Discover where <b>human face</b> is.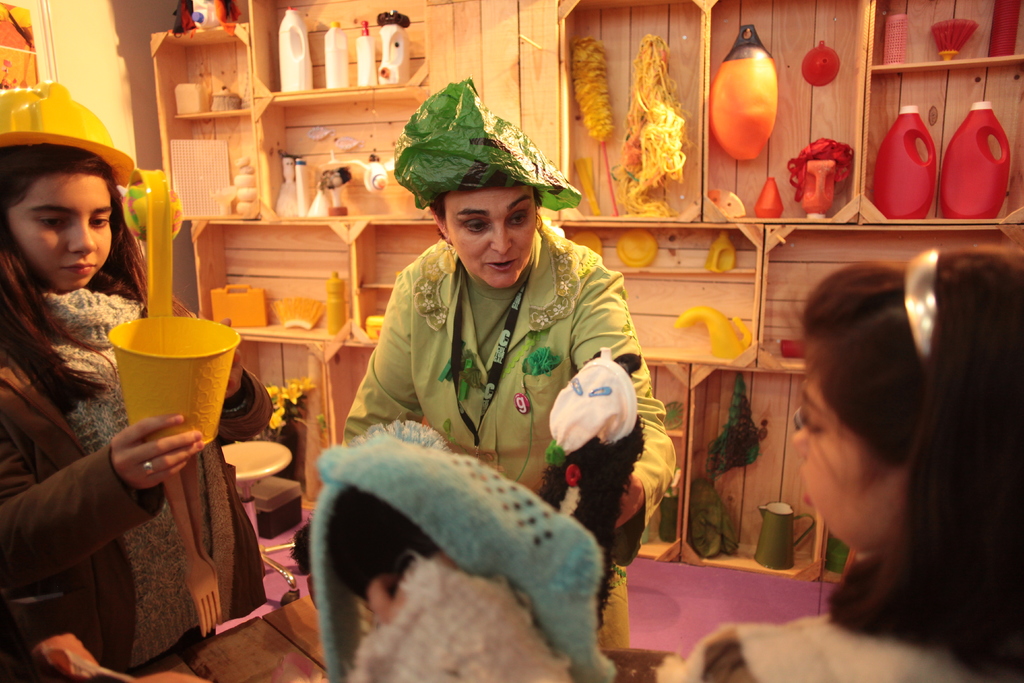
Discovered at (left=443, top=186, right=535, bottom=286).
